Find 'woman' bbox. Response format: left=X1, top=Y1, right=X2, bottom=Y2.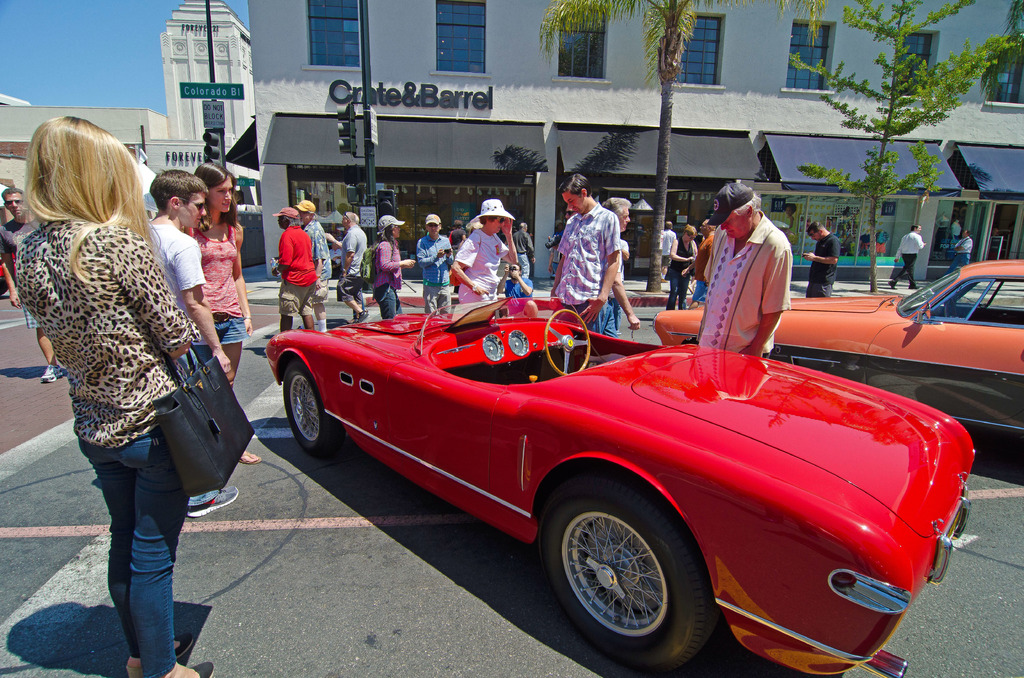
left=452, top=200, right=519, bottom=303.
